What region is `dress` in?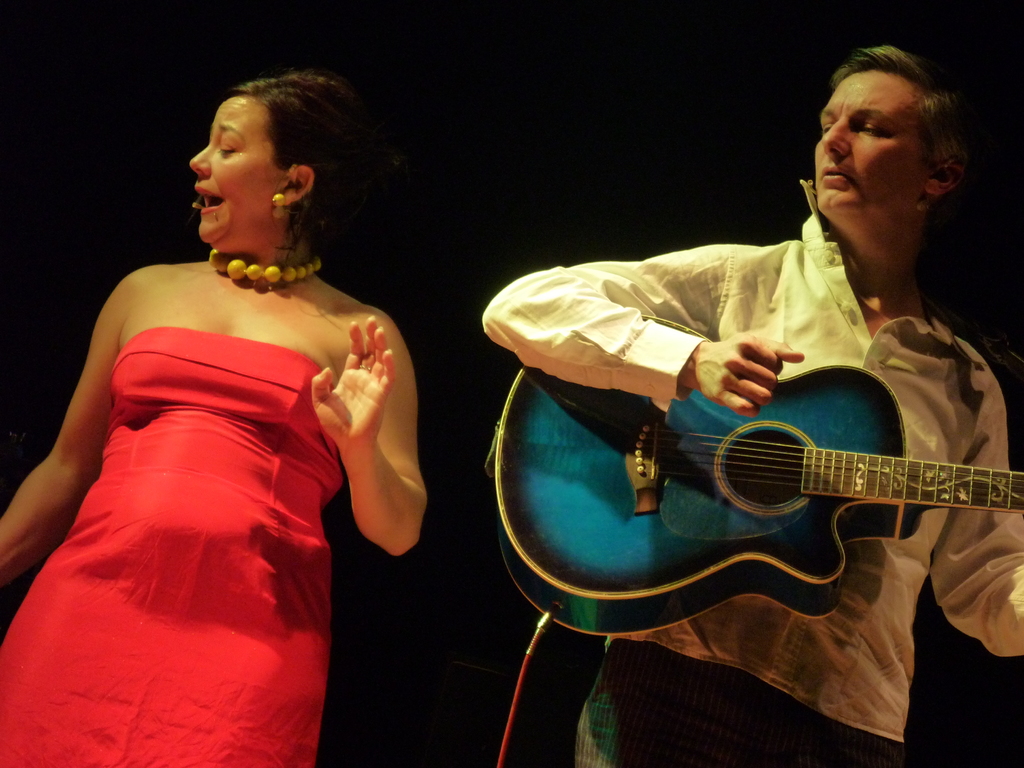
<region>0, 328, 351, 767</region>.
